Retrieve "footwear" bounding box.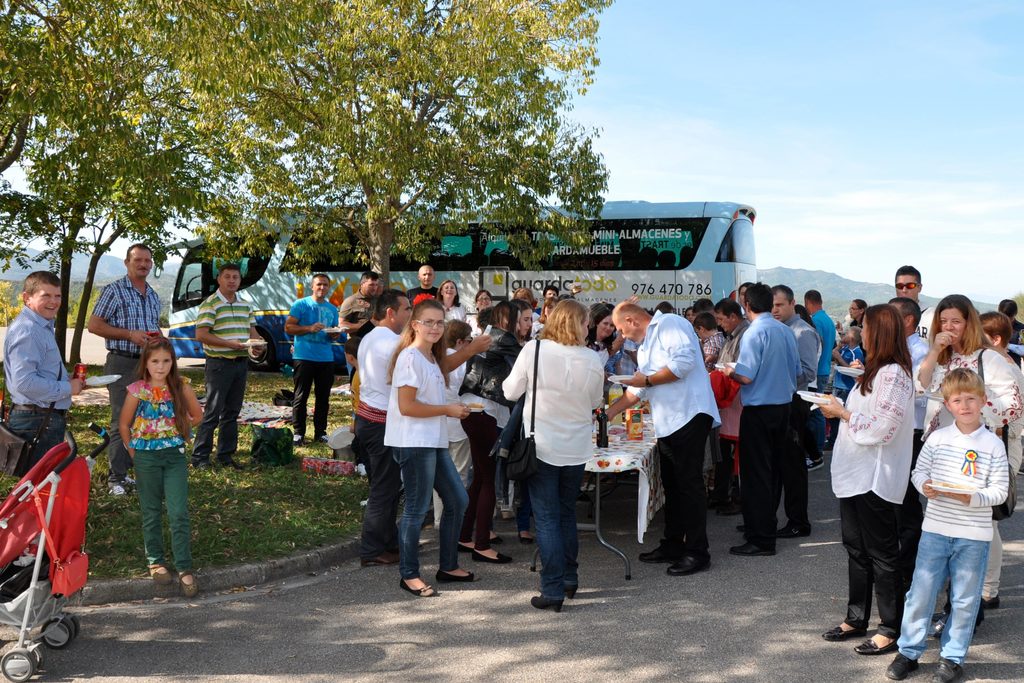
Bounding box: BBox(458, 542, 472, 554).
